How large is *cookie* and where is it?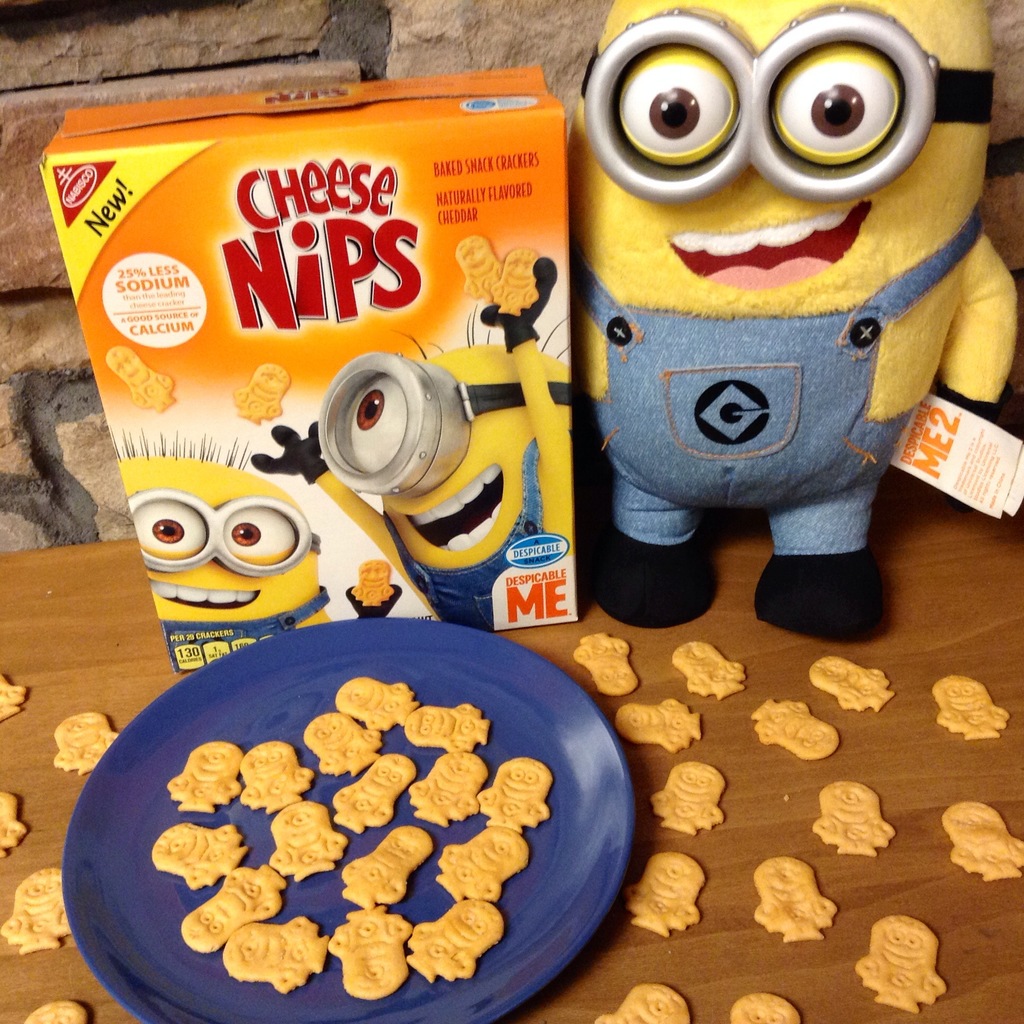
Bounding box: {"x1": 462, "y1": 232, "x2": 504, "y2": 300}.
